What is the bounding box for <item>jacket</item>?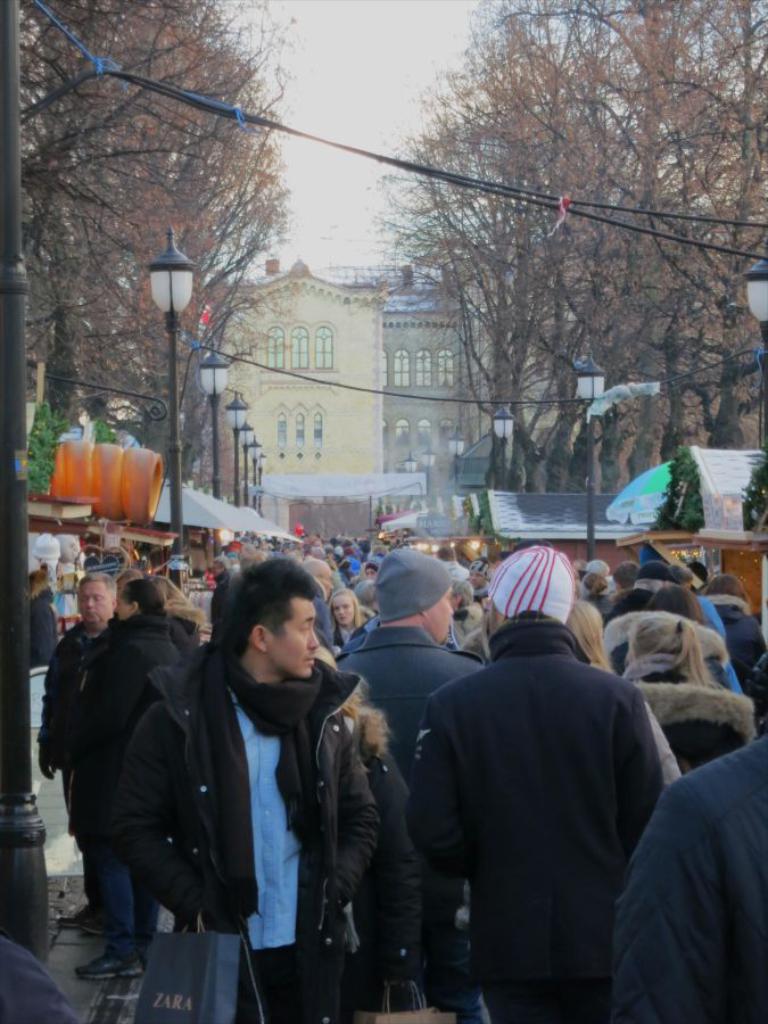
bbox=[97, 568, 388, 965].
